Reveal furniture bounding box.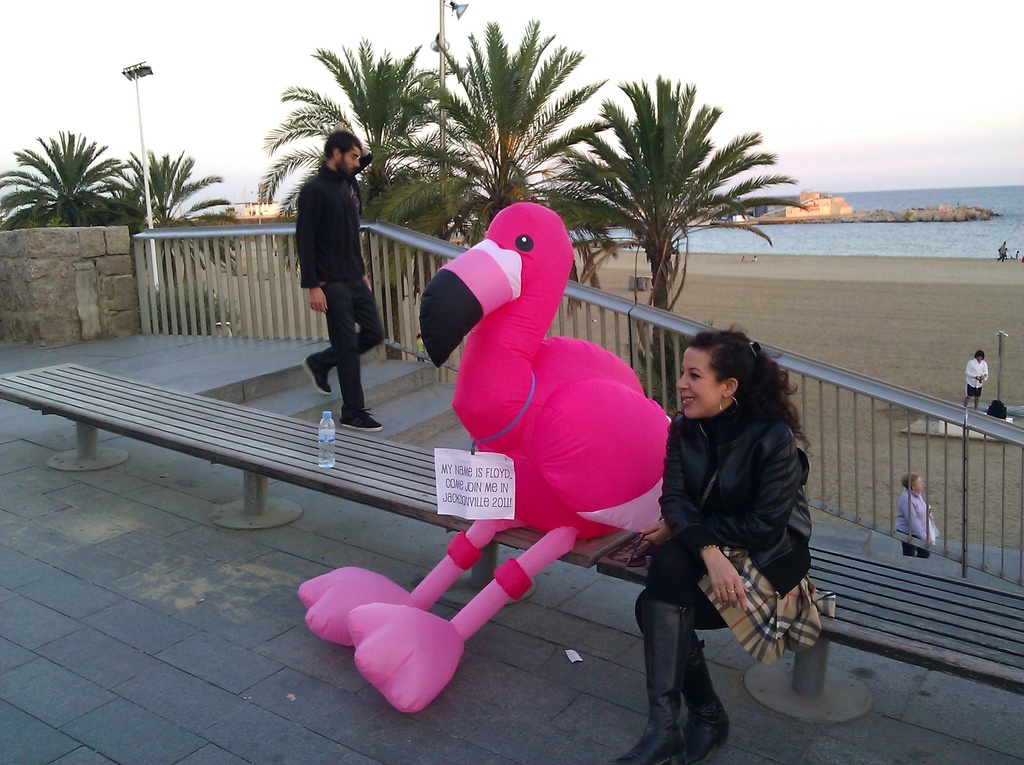
Revealed: [442, 515, 1023, 725].
